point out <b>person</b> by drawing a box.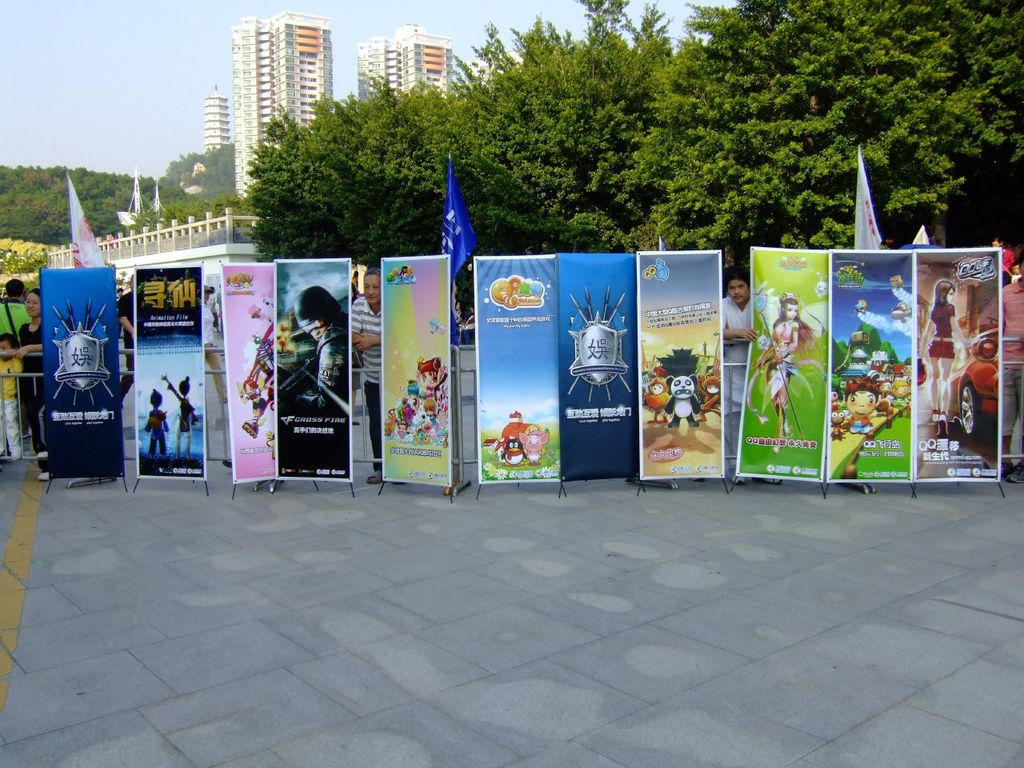
[left=342, top=266, right=398, bottom=488].
